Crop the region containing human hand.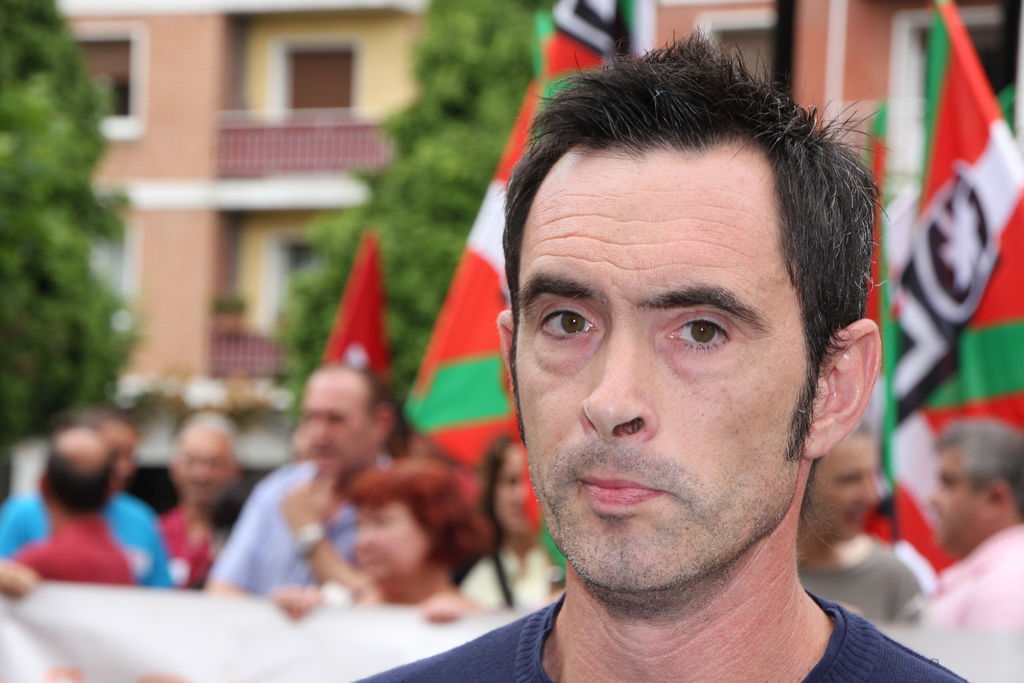
Crop region: [x1=269, y1=586, x2=325, y2=620].
